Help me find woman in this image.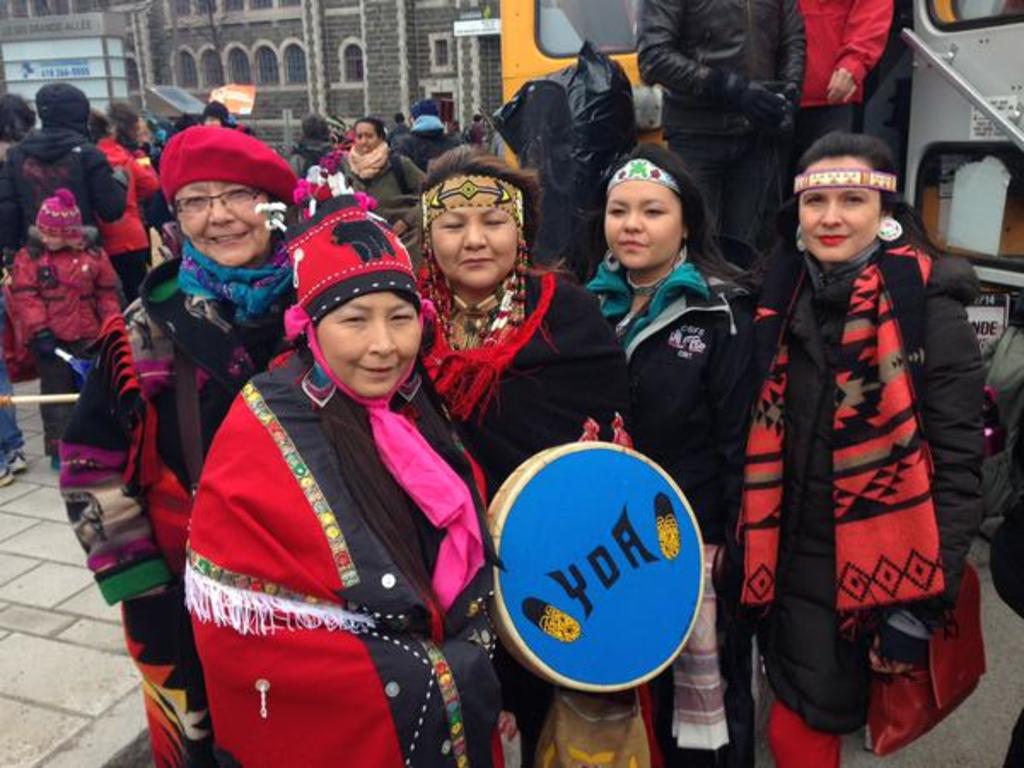
Found it: select_region(389, 137, 626, 766).
